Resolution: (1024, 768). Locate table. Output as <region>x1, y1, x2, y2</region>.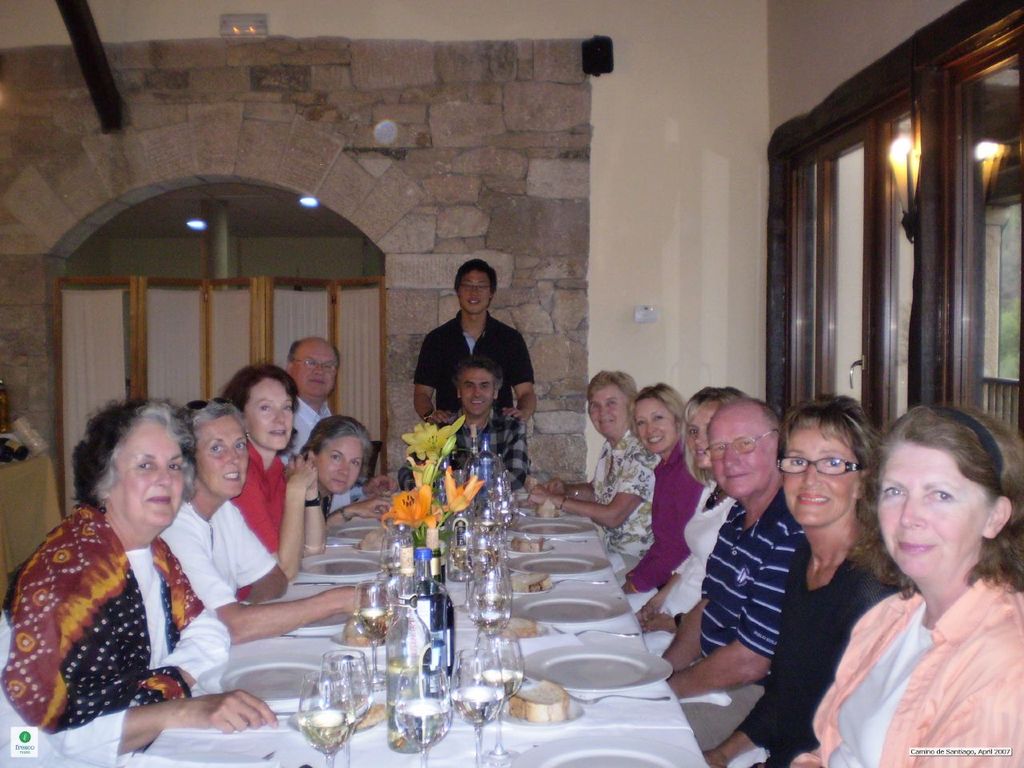
<region>0, 462, 61, 610</region>.
